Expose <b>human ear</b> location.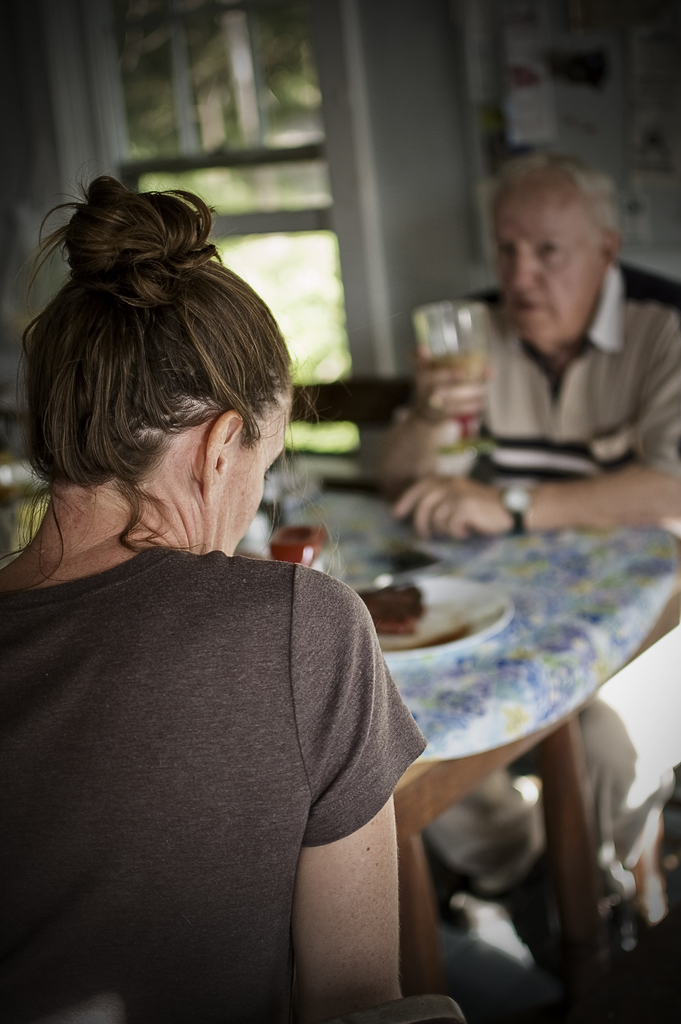
Exposed at (left=596, top=228, right=626, bottom=264).
